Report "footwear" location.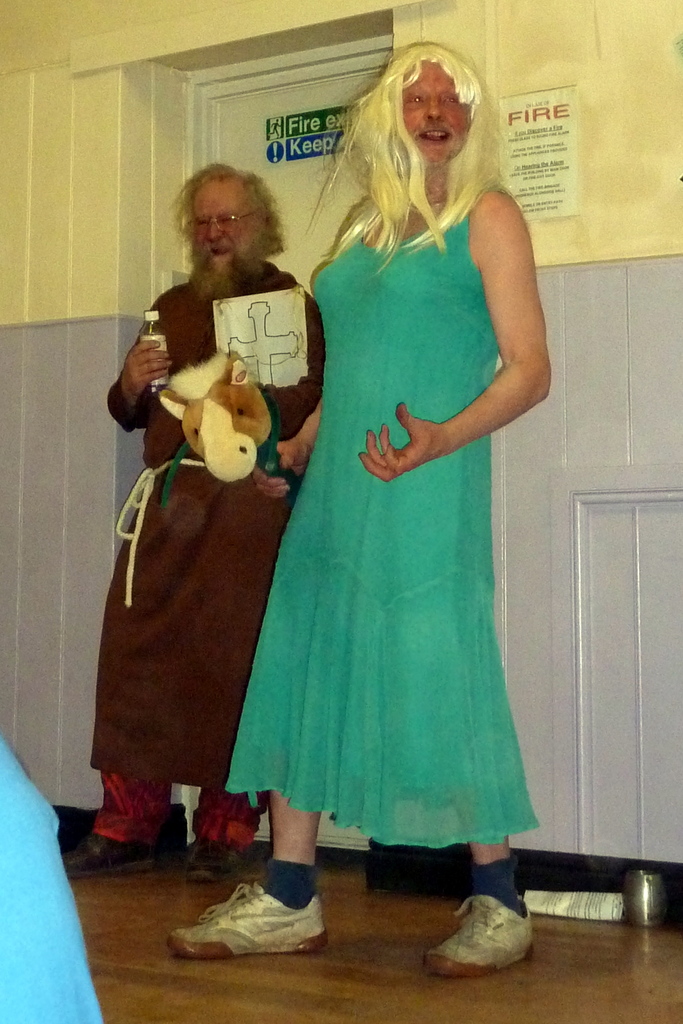
Report: (x1=168, y1=833, x2=233, y2=882).
